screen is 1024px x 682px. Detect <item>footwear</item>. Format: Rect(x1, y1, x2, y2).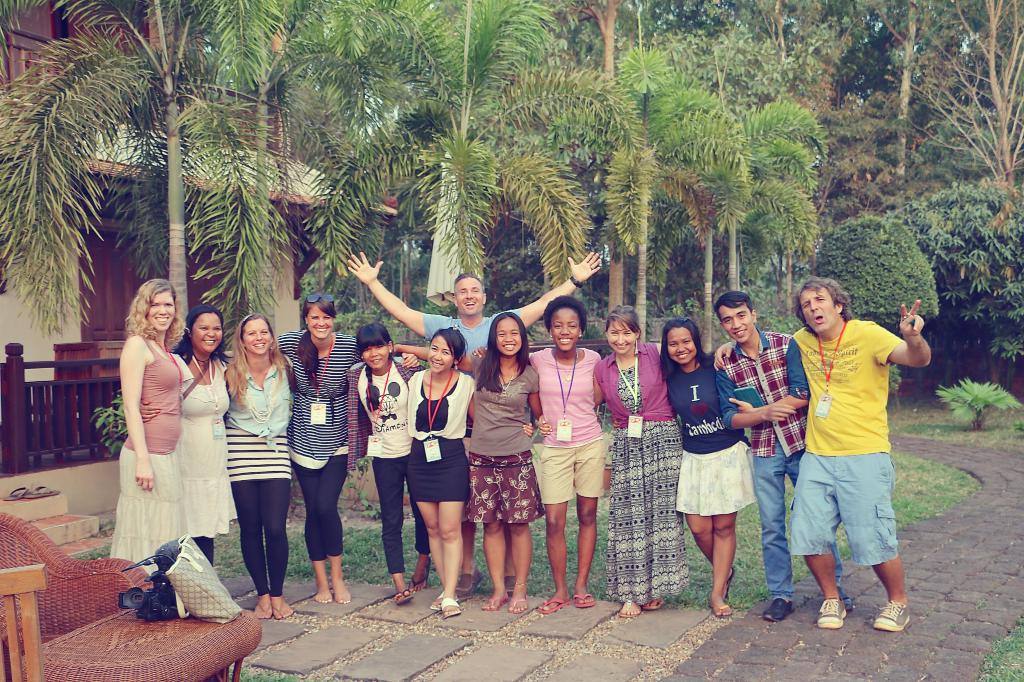
Rect(639, 598, 666, 608).
